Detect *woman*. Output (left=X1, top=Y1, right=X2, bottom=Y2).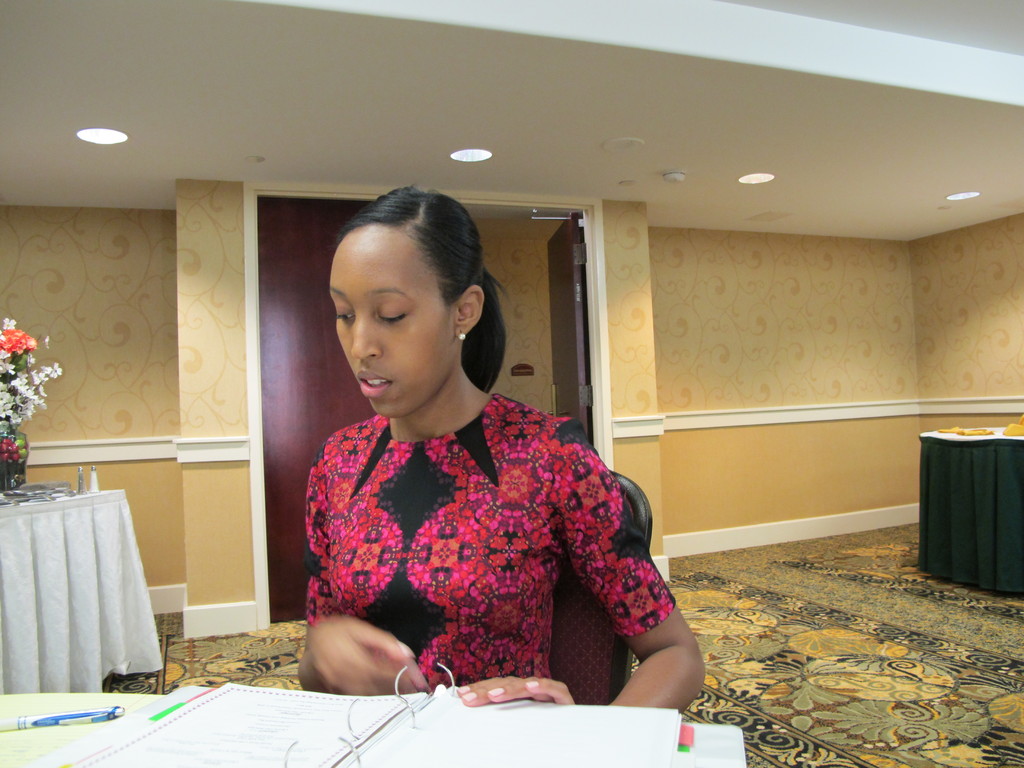
(left=291, top=184, right=709, bottom=716).
